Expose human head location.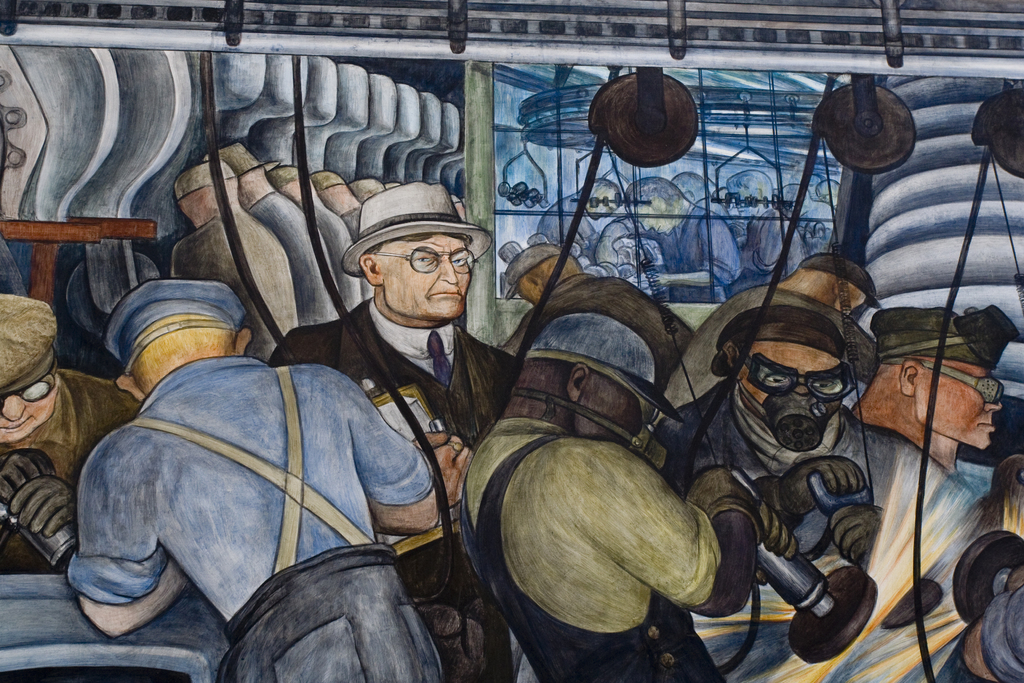
Exposed at <bbox>0, 293, 61, 445</bbox>.
